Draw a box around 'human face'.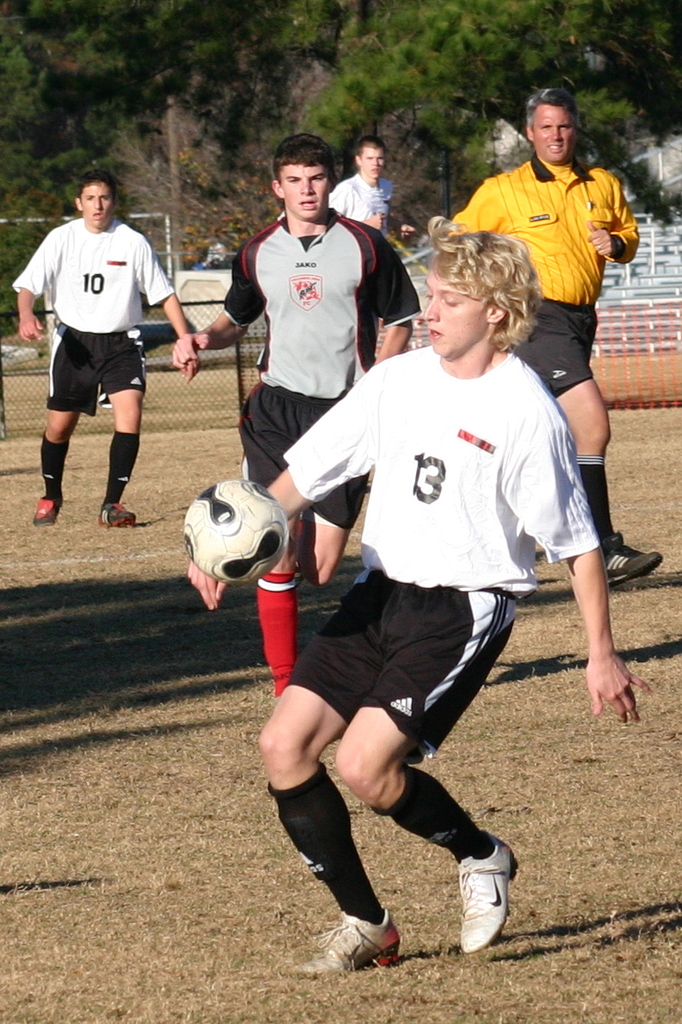
(532,103,575,160).
